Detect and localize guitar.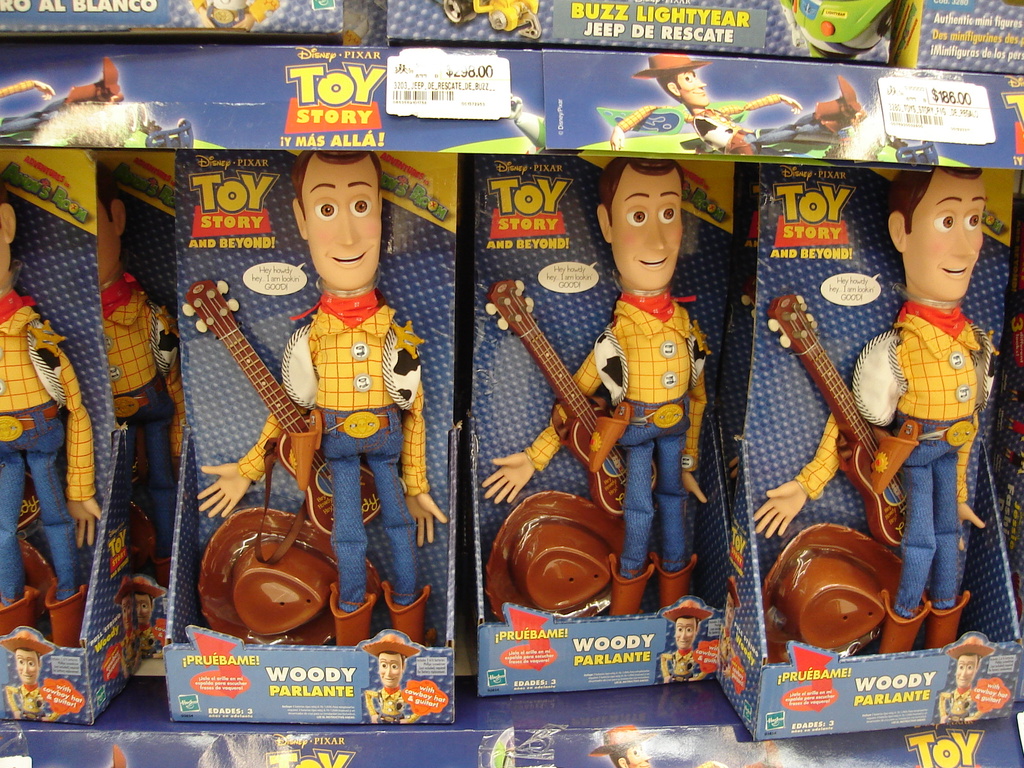
Localized at 181/276/387/534.
